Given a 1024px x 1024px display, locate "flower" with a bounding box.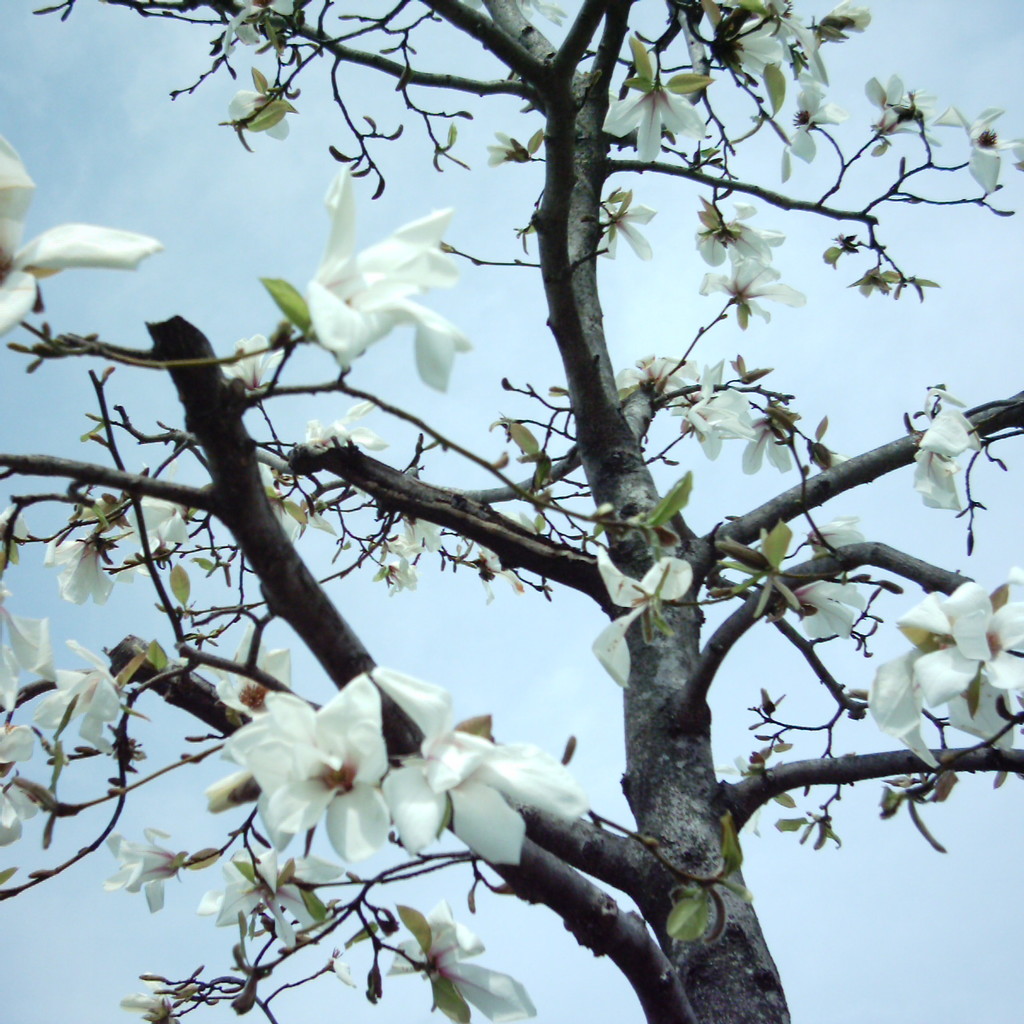
Located: Rect(208, 671, 435, 888).
